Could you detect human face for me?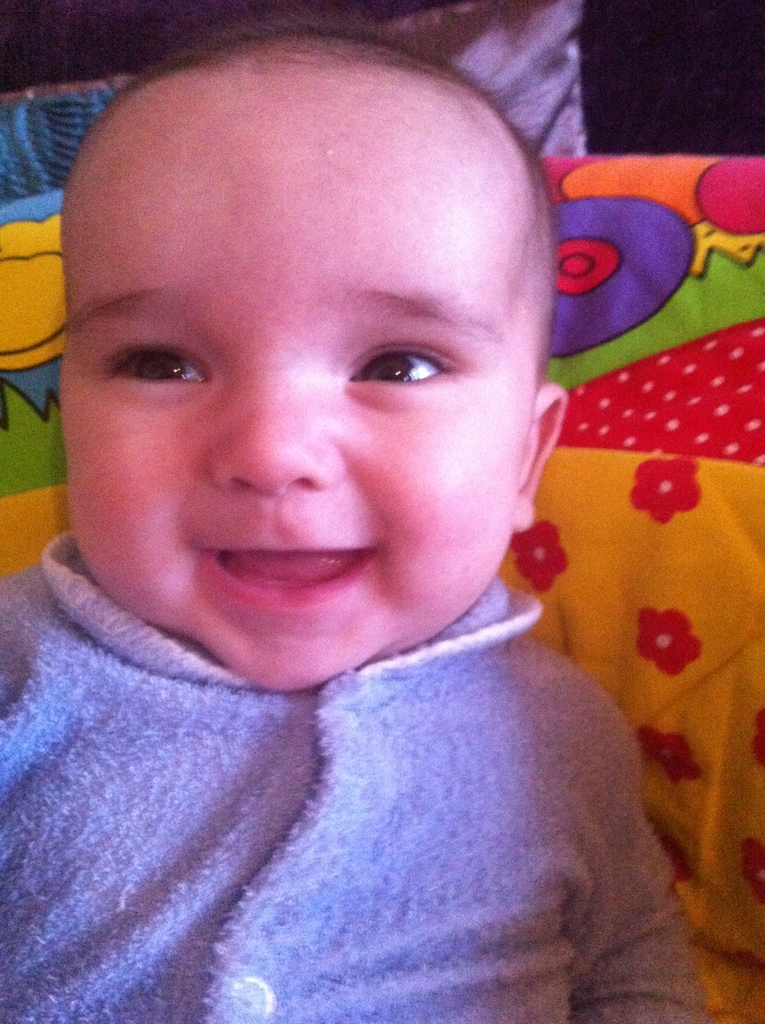
Detection result: (left=54, top=81, right=534, bottom=686).
